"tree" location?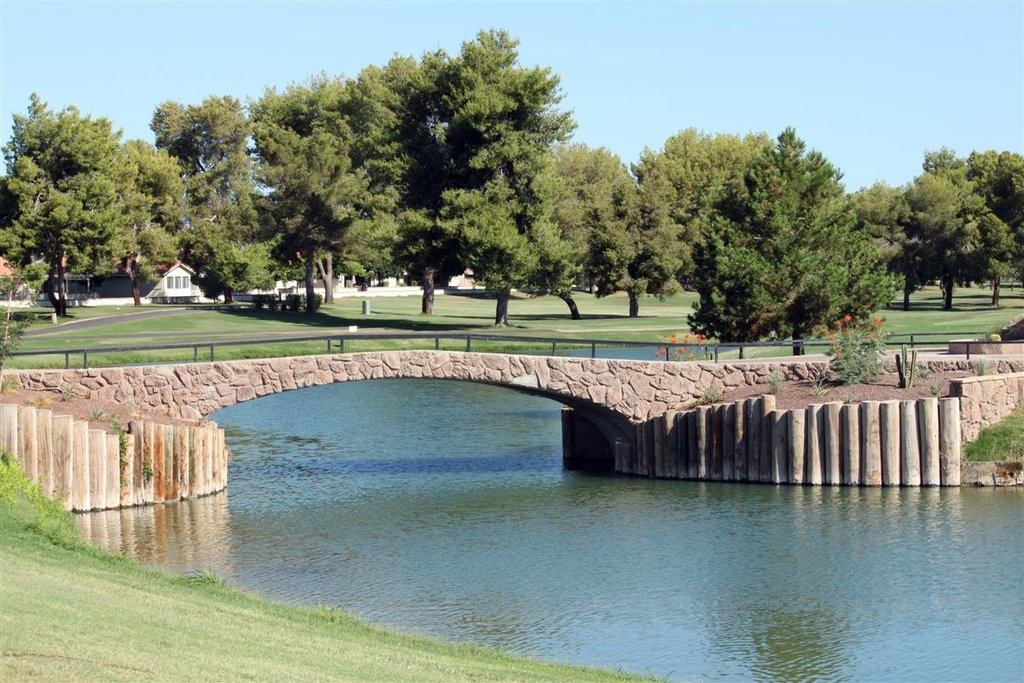
rect(157, 94, 294, 318)
